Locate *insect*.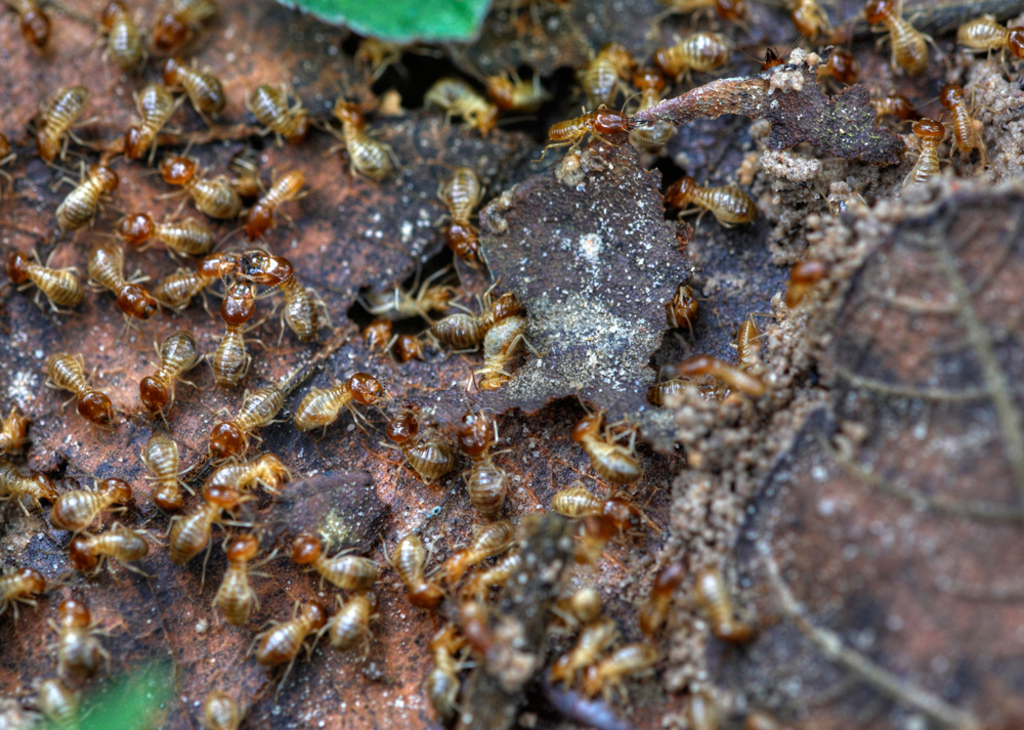
Bounding box: [left=551, top=489, right=668, bottom=542].
